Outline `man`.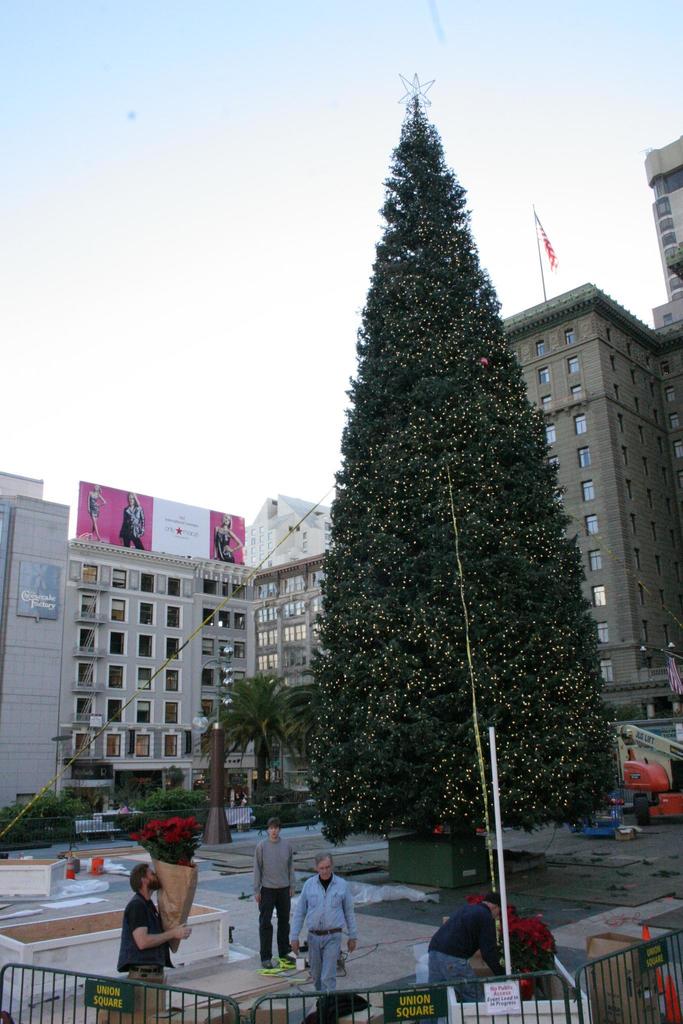
Outline: rect(290, 857, 374, 996).
